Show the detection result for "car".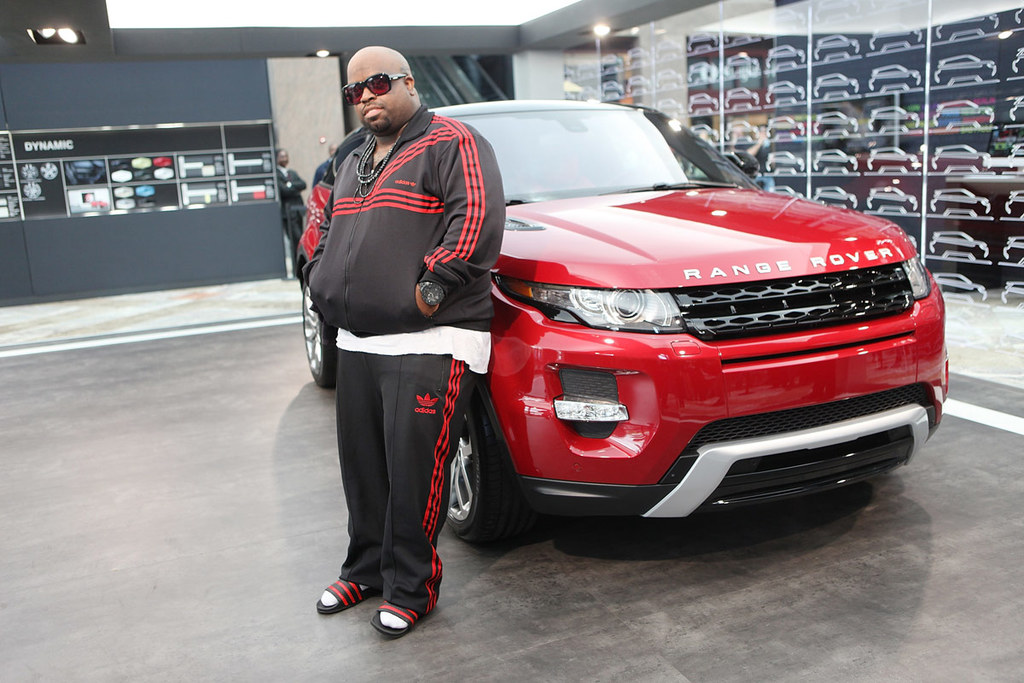
rect(1015, 8, 1023, 20).
